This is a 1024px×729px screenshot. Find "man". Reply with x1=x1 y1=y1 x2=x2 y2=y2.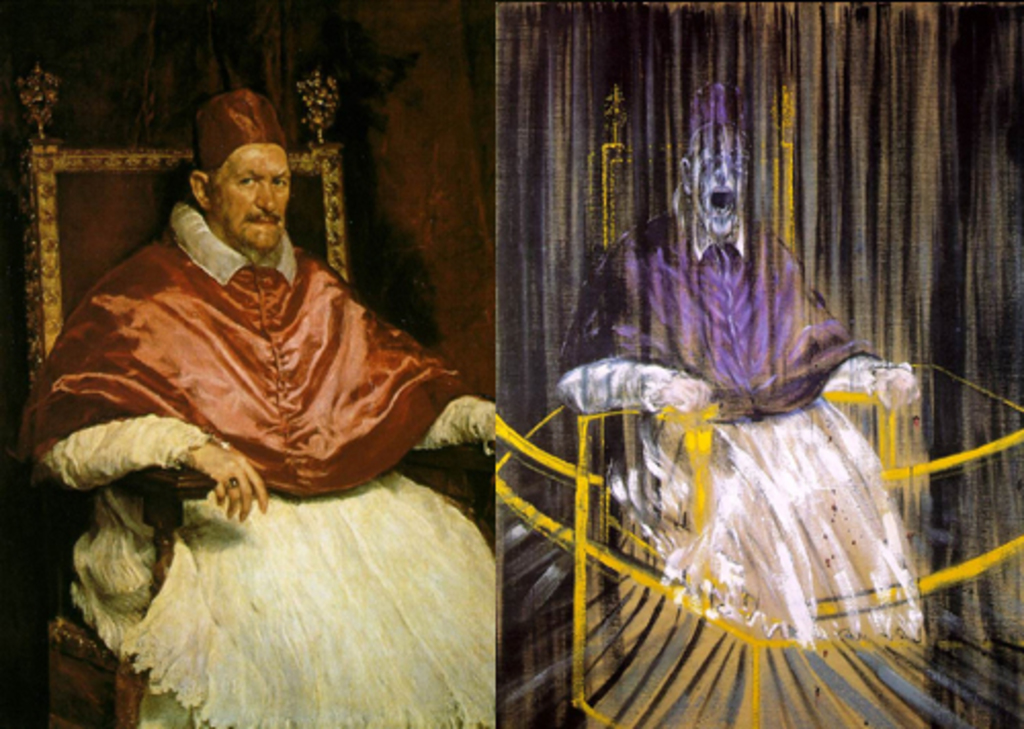
x1=27 y1=76 x2=477 y2=666.
